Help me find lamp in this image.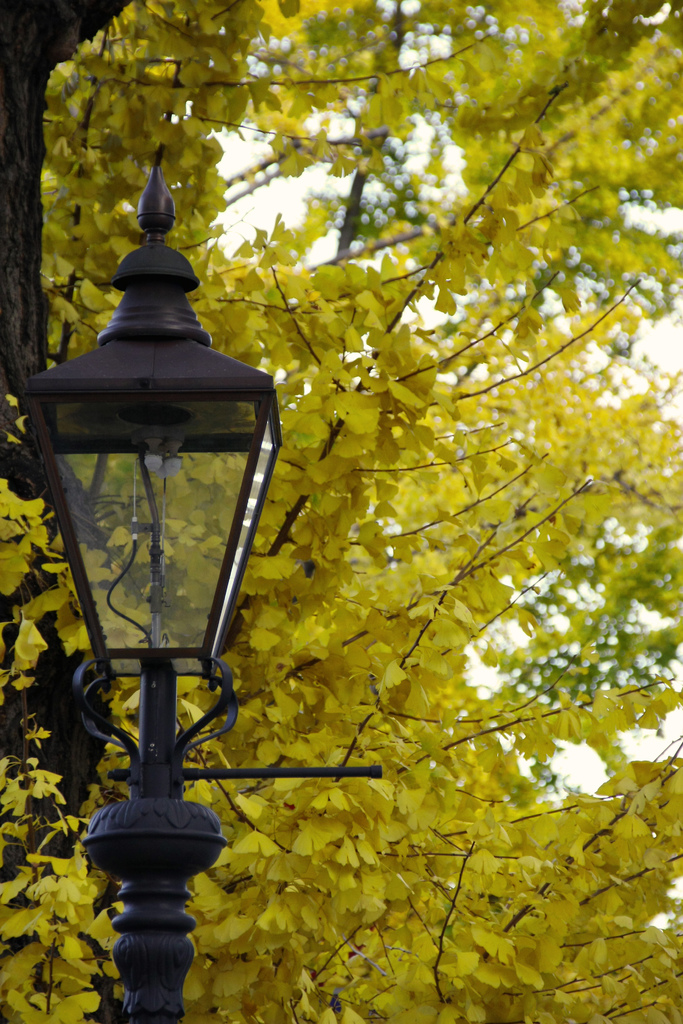
Found it: 4 117 295 908.
